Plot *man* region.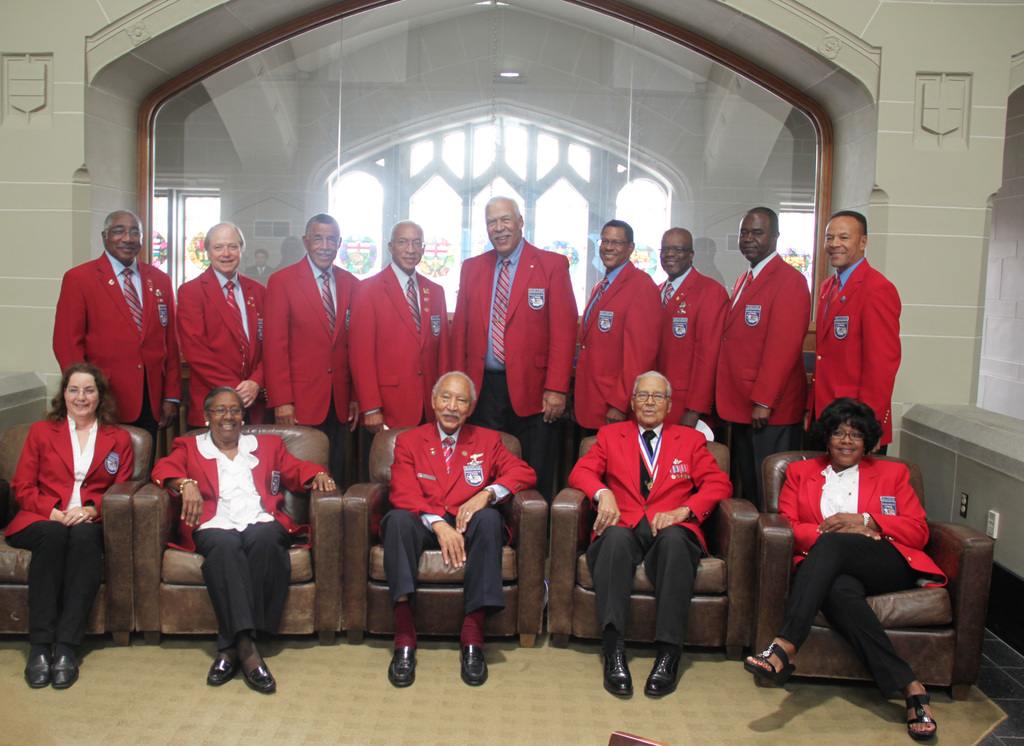
Plotted at <box>566,369,733,698</box>.
